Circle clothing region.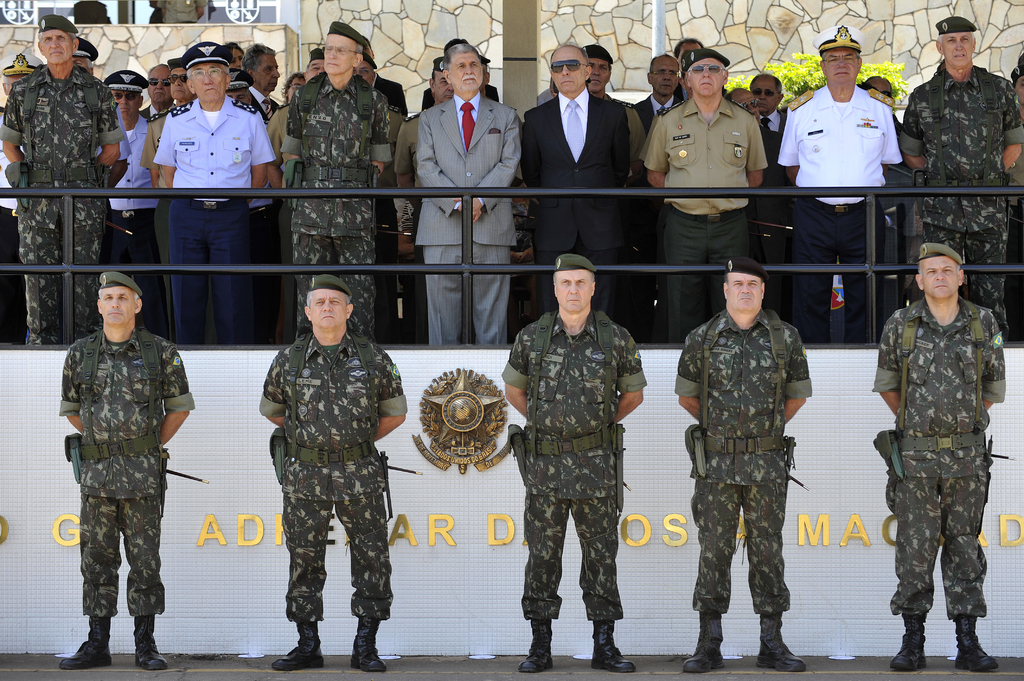
Region: BBox(294, 232, 378, 346).
